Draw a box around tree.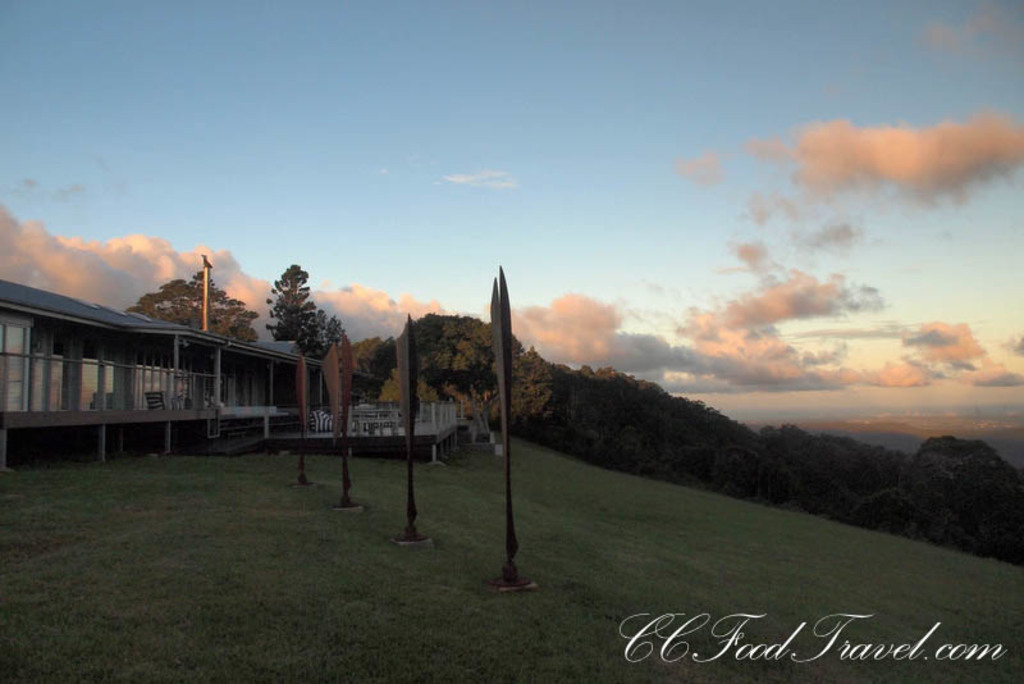
rect(264, 264, 349, 365).
